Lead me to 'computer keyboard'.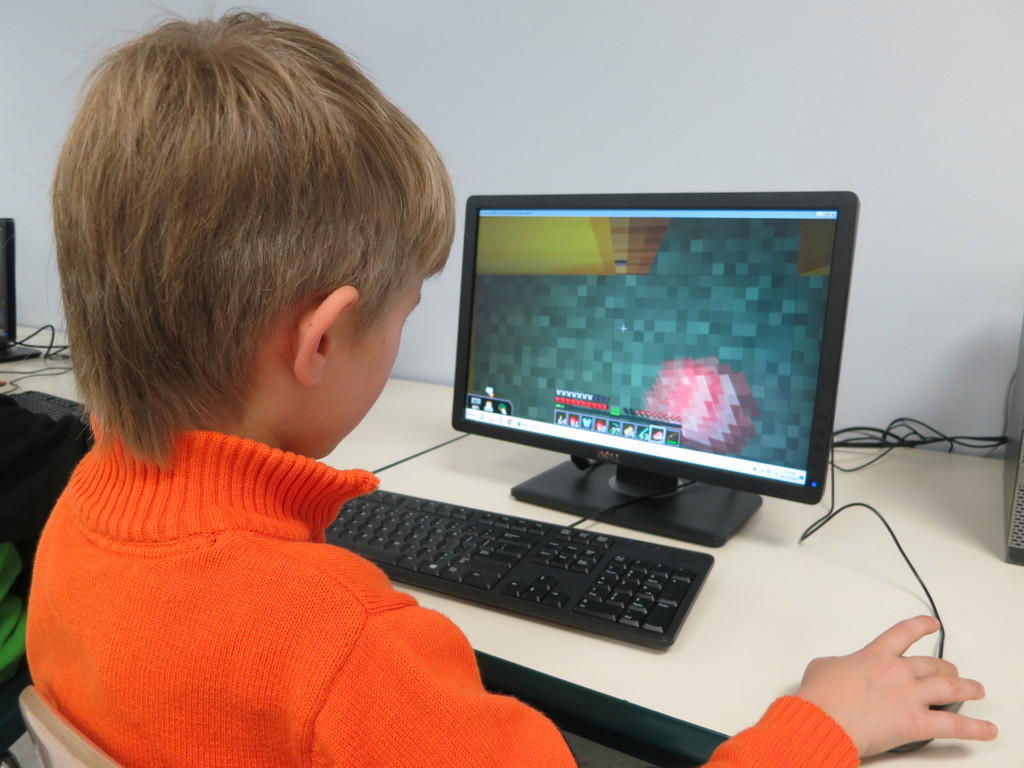
Lead to <bbox>4, 383, 92, 423</bbox>.
